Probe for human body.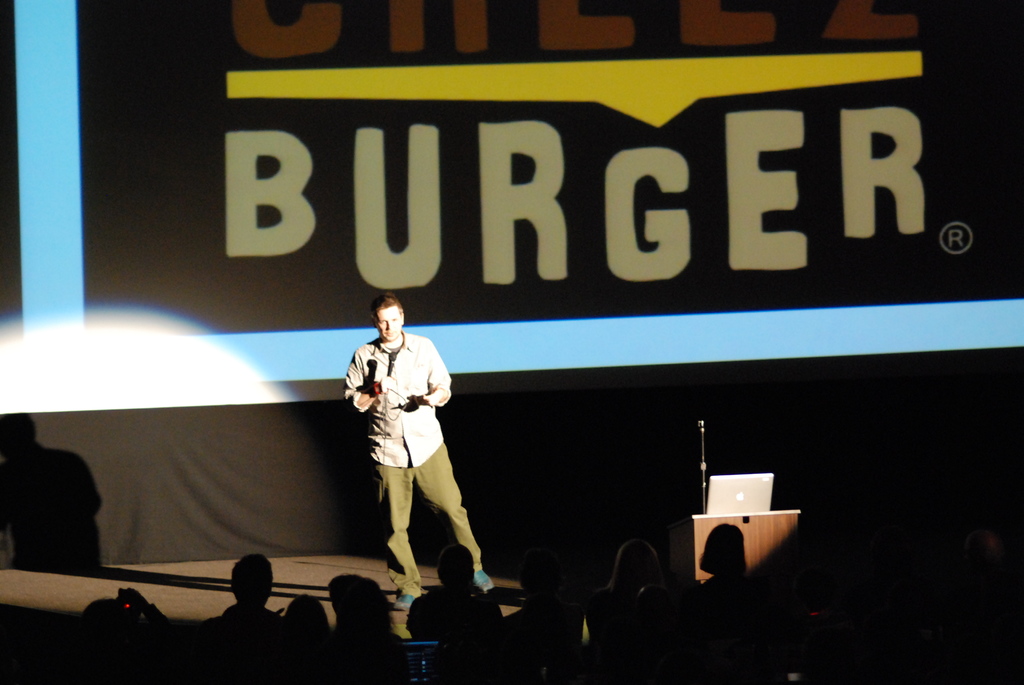
Probe result: <region>348, 297, 468, 602</region>.
